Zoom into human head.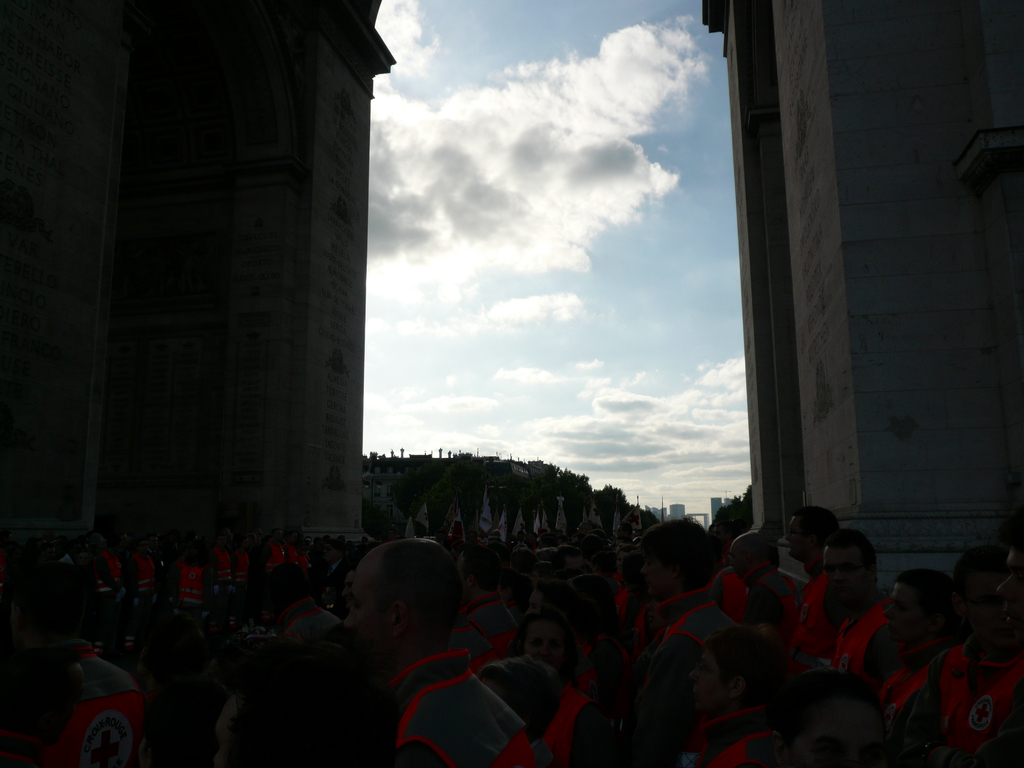
Zoom target: 256,566,319,625.
